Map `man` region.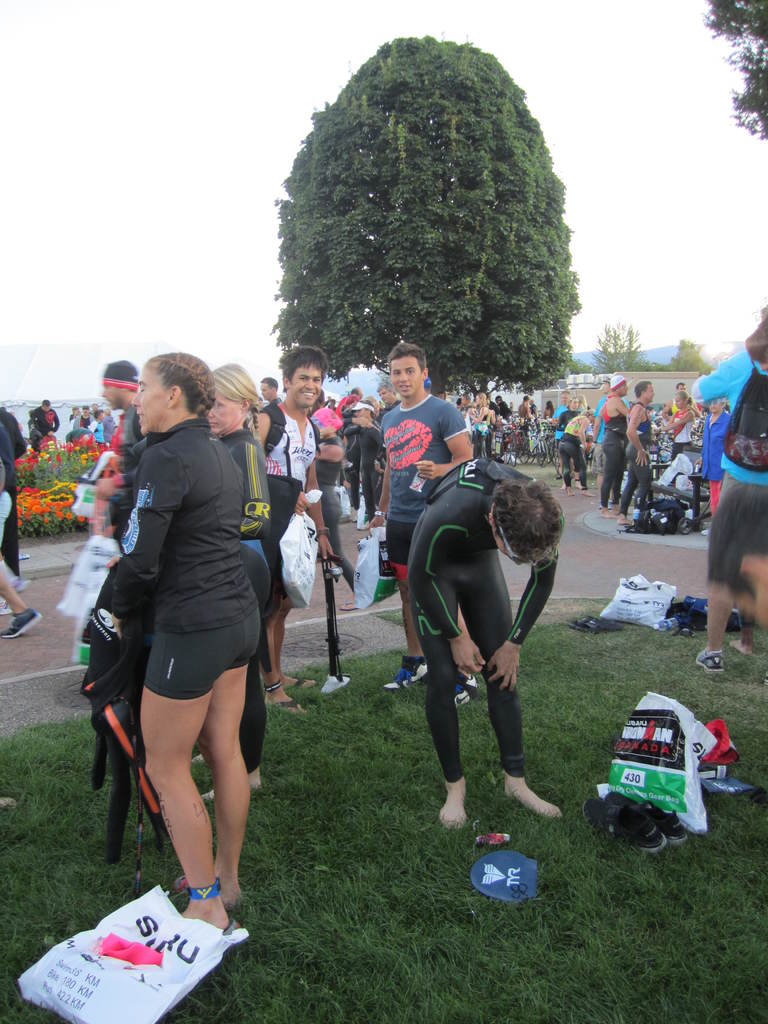
Mapped to bbox=[92, 359, 143, 516].
